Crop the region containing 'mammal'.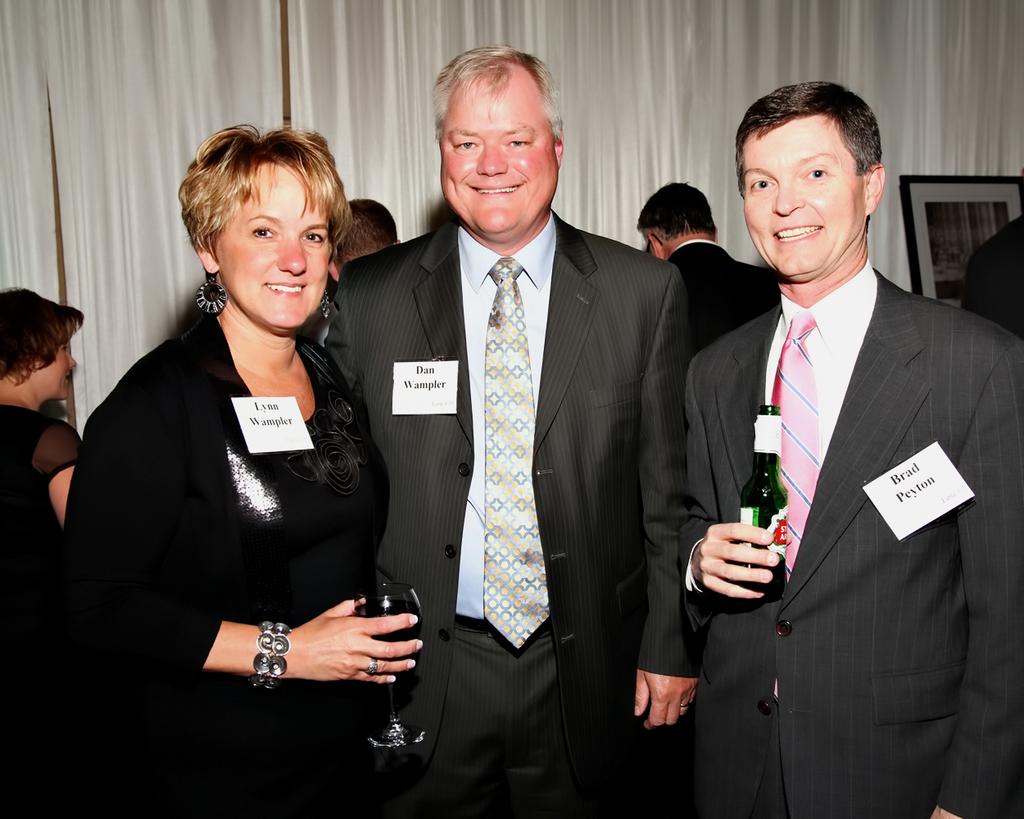
Crop region: (0, 293, 83, 818).
